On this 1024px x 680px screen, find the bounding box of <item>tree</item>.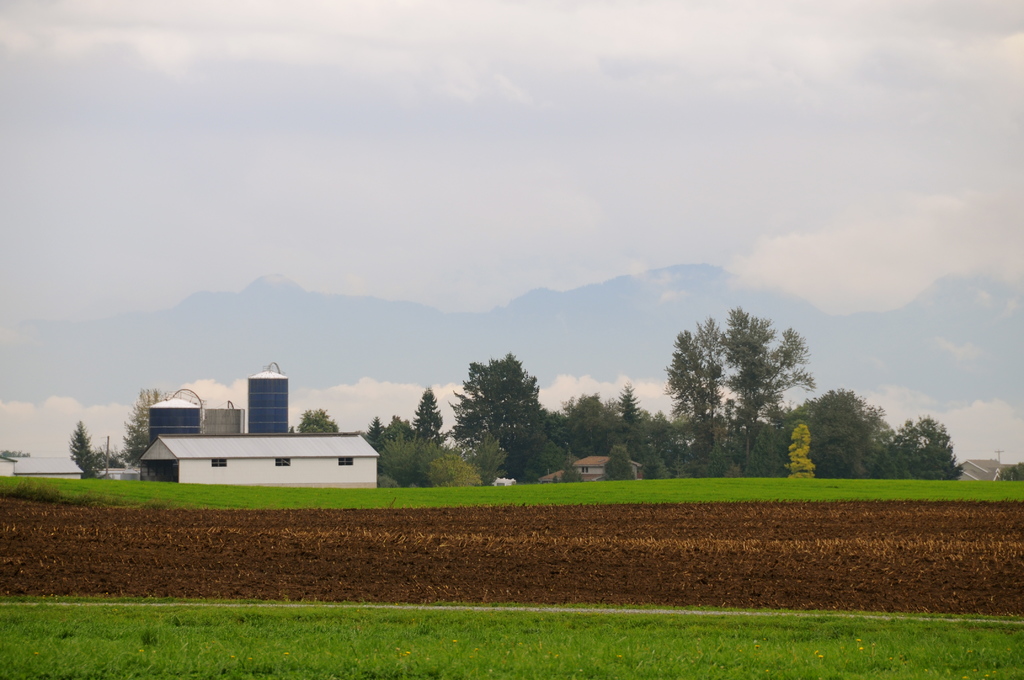
Bounding box: pyautogui.locateOnScreen(995, 460, 1023, 480).
